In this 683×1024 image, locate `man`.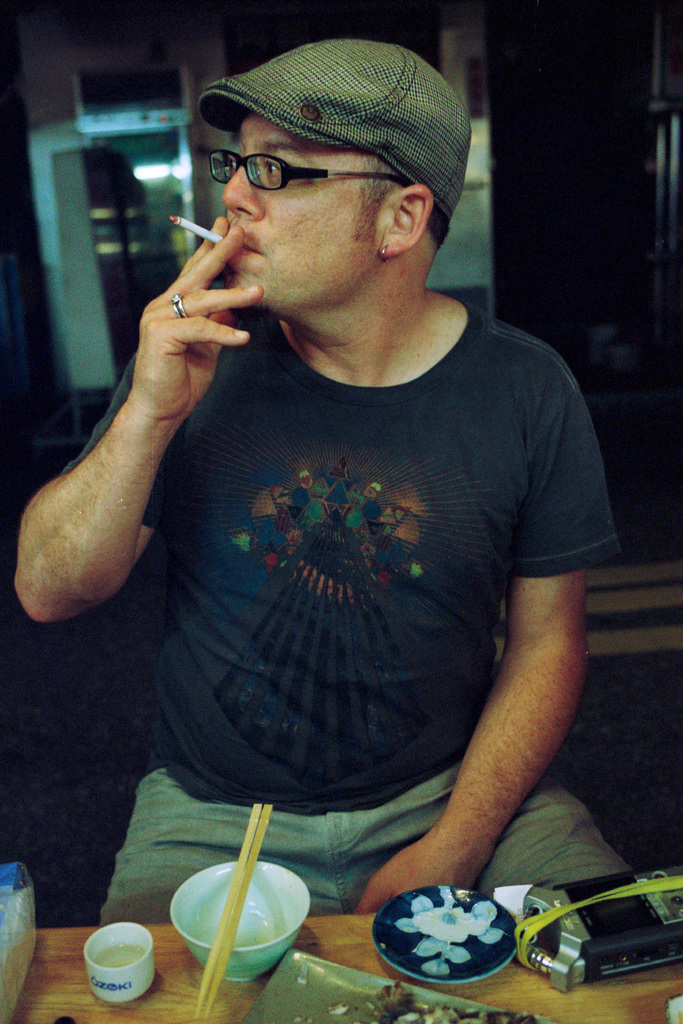
Bounding box: x1=68, y1=31, x2=640, y2=960.
